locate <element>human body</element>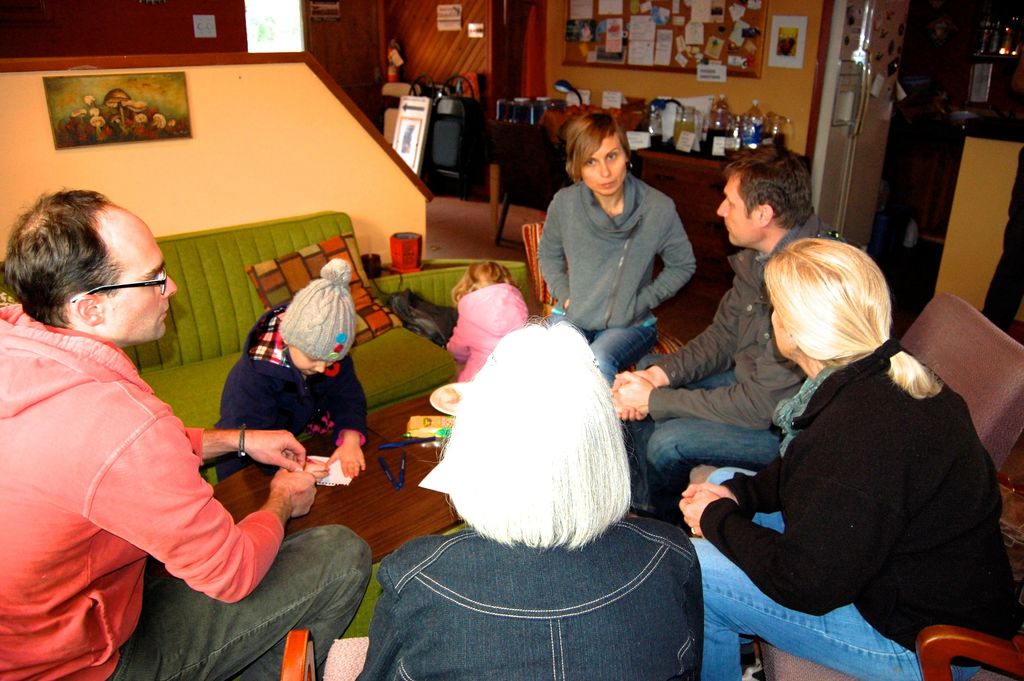
<bbox>607, 146, 835, 519</bbox>
